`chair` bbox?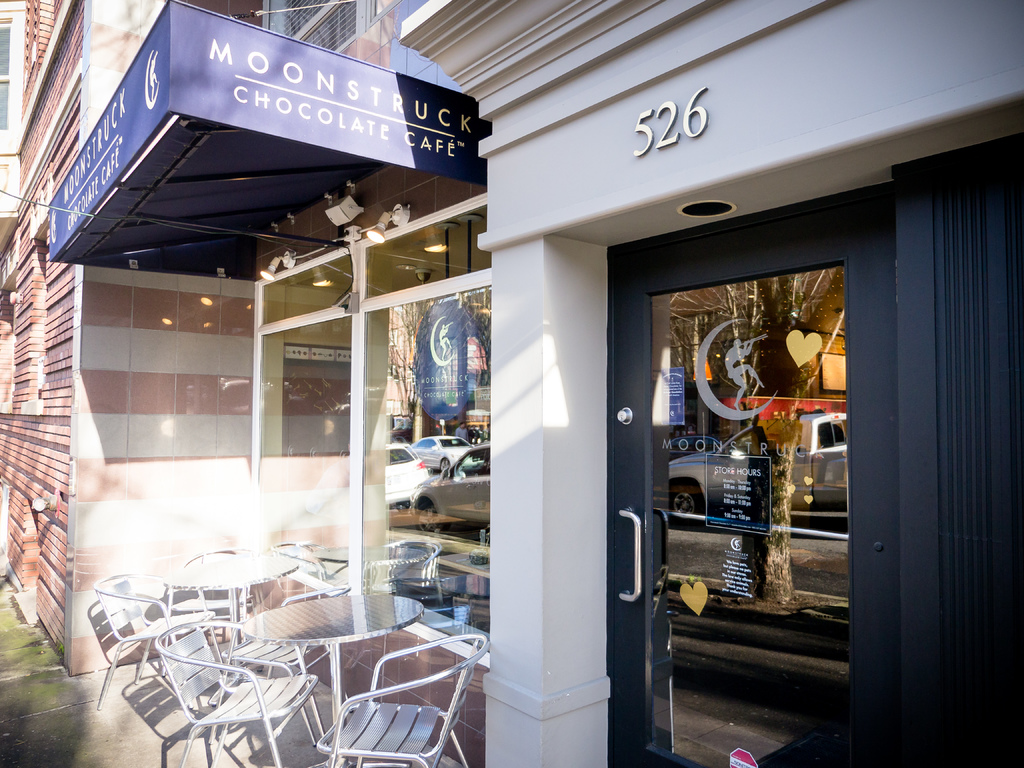
153, 618, 335, 767
